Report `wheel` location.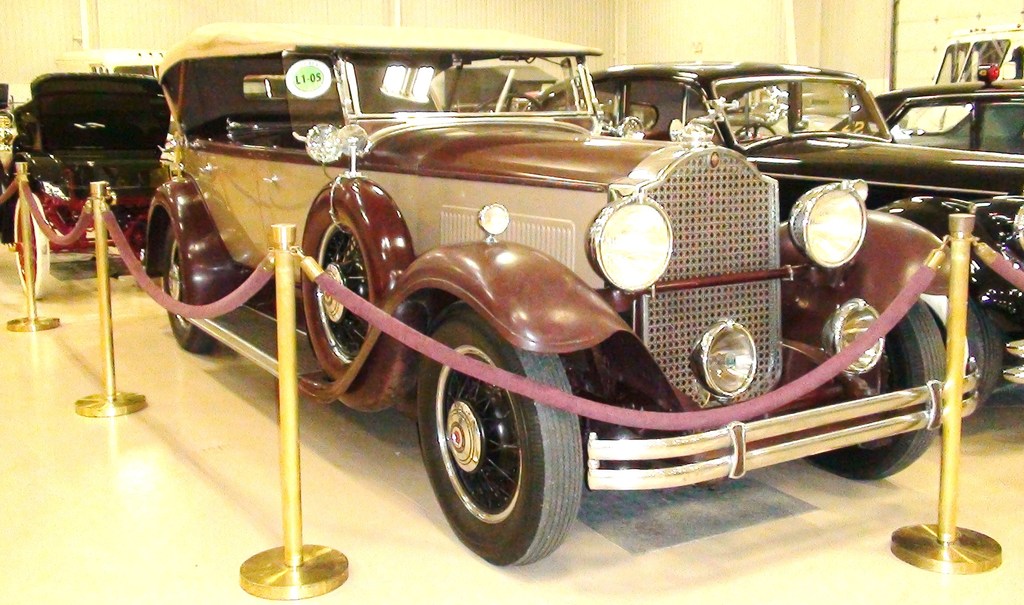
Report: x1=961 y1=290 x2=1002 y2=408.
